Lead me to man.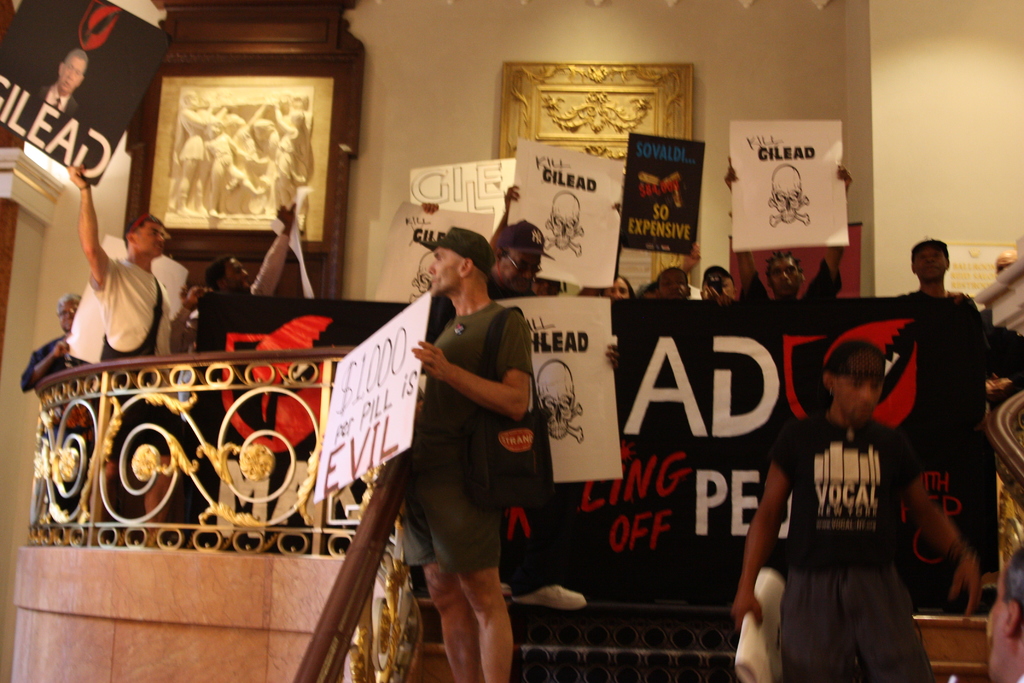
Lead to bbox=(19, 292, 82, 538).
